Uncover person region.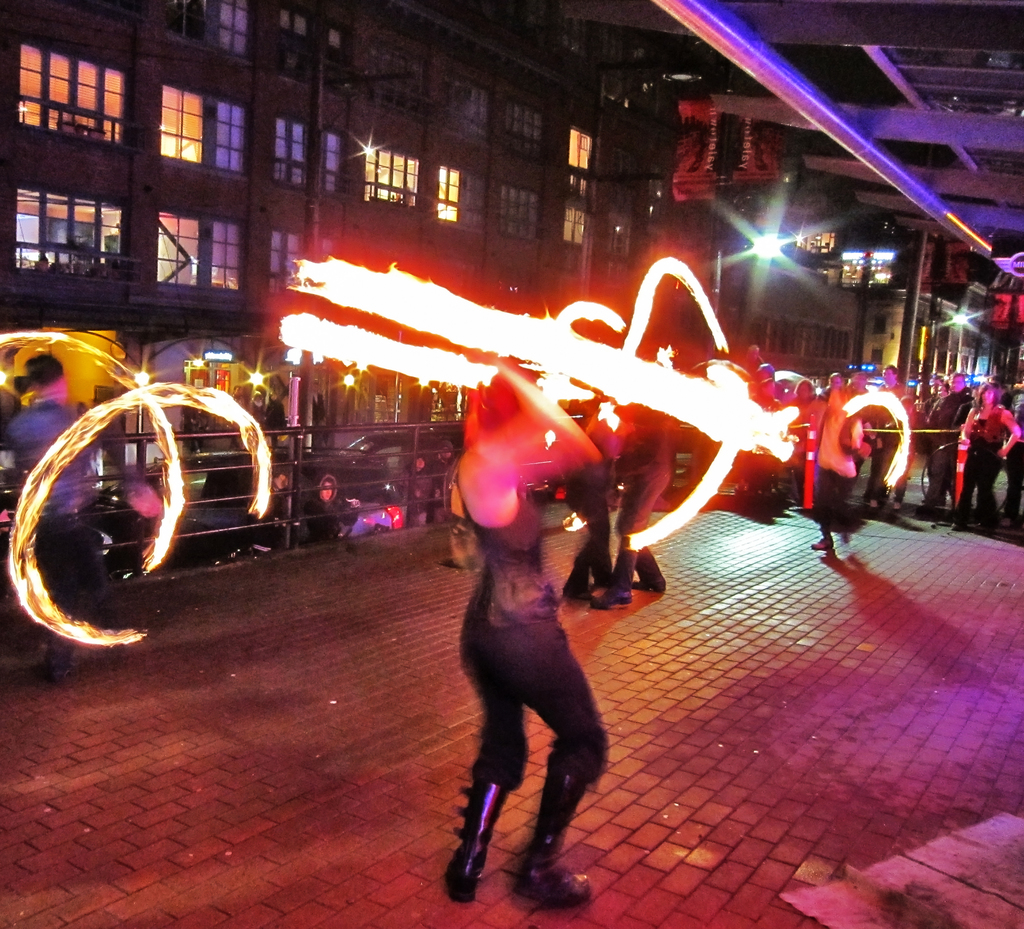
Uncovered: 952/379/1021/533.
